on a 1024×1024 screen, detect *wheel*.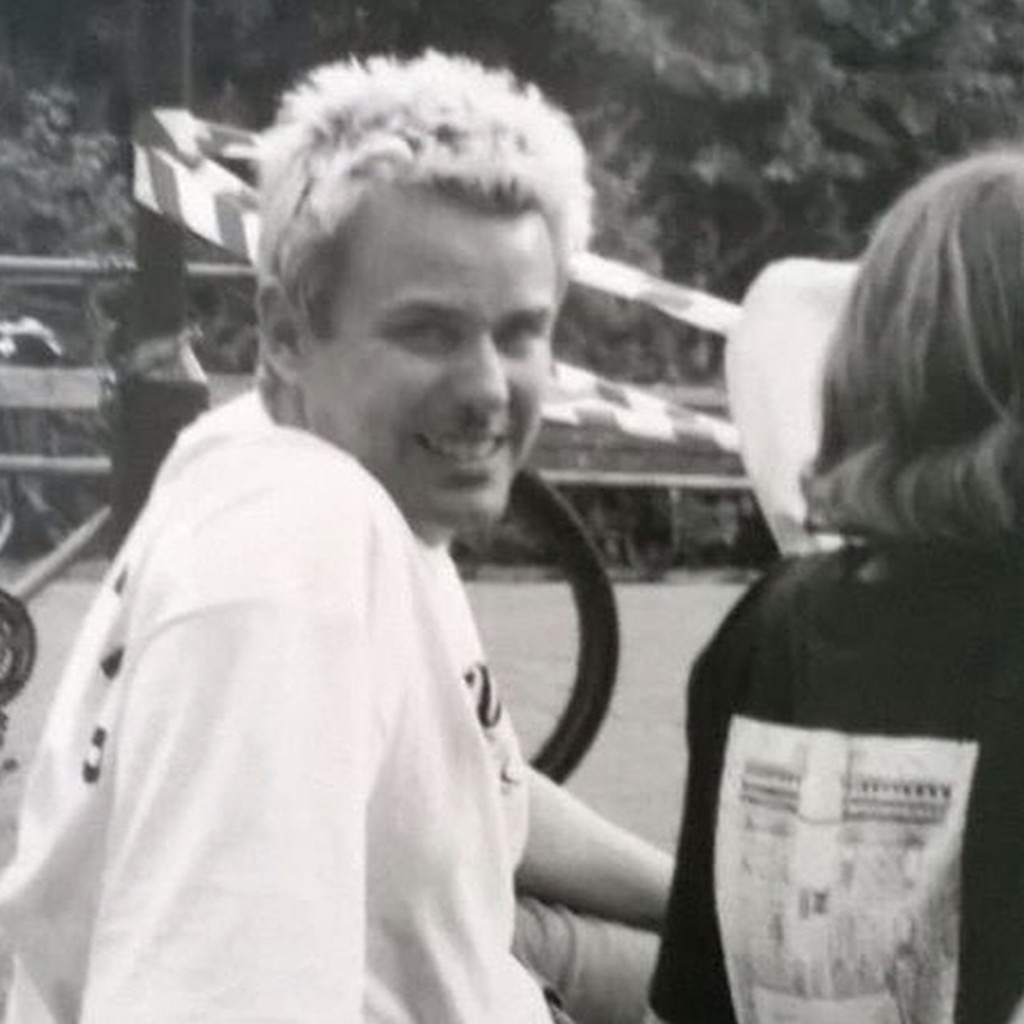
(left=0, top=587, right=27, bottom=688).
